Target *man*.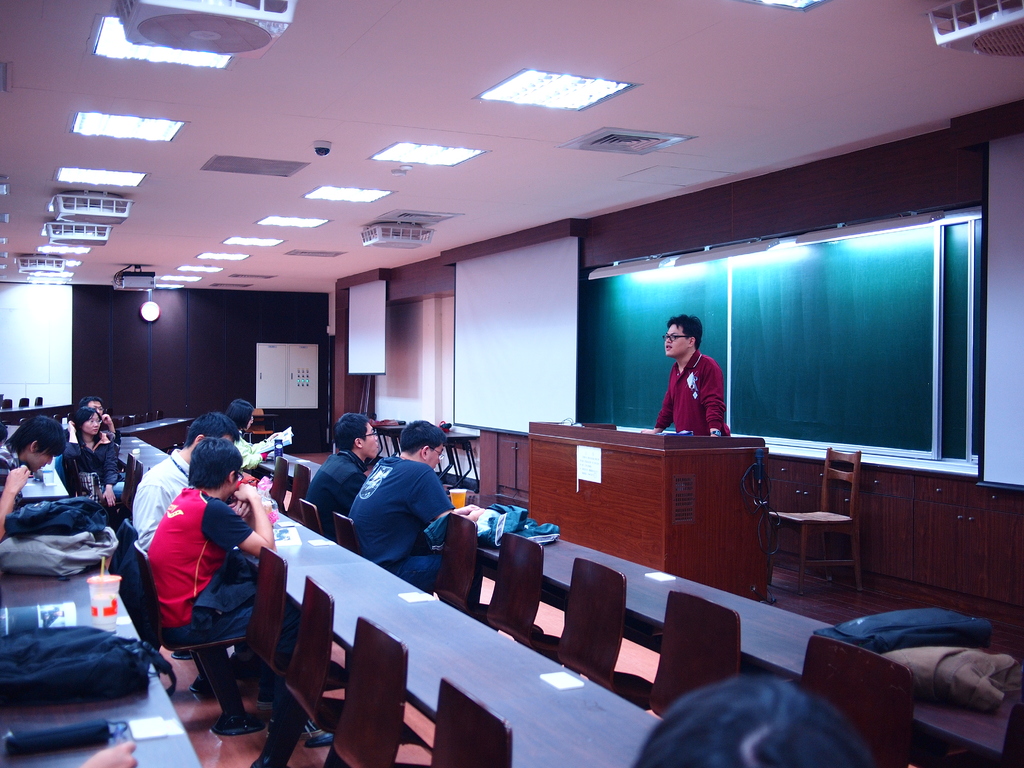
Target region: (342, 426, 487, 595).
